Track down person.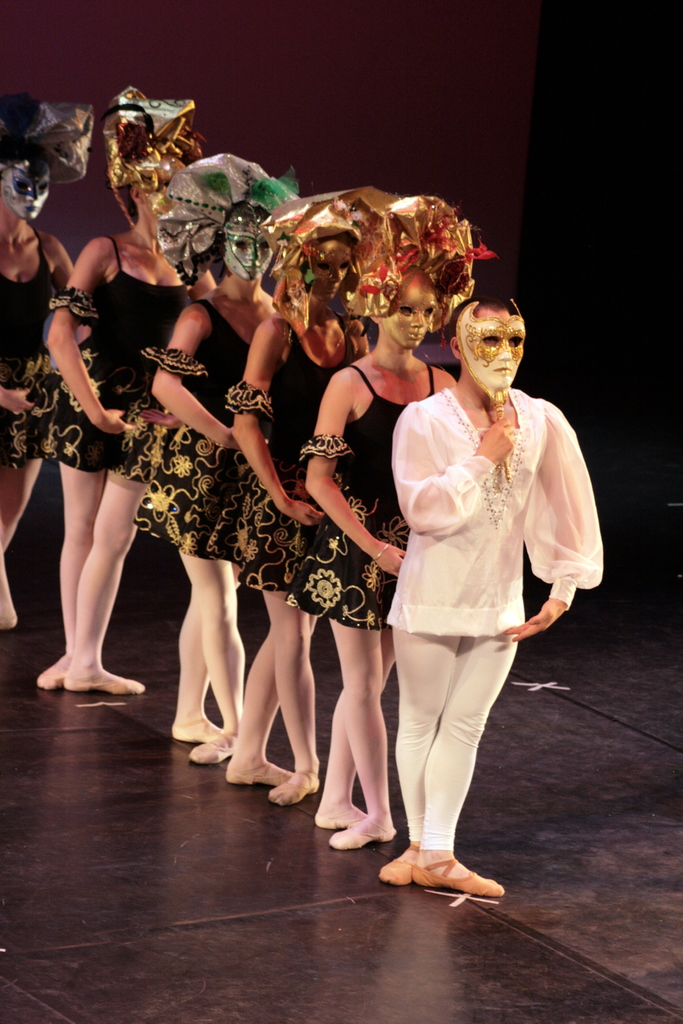
Tracked to box(224, 239, 374, 815).
